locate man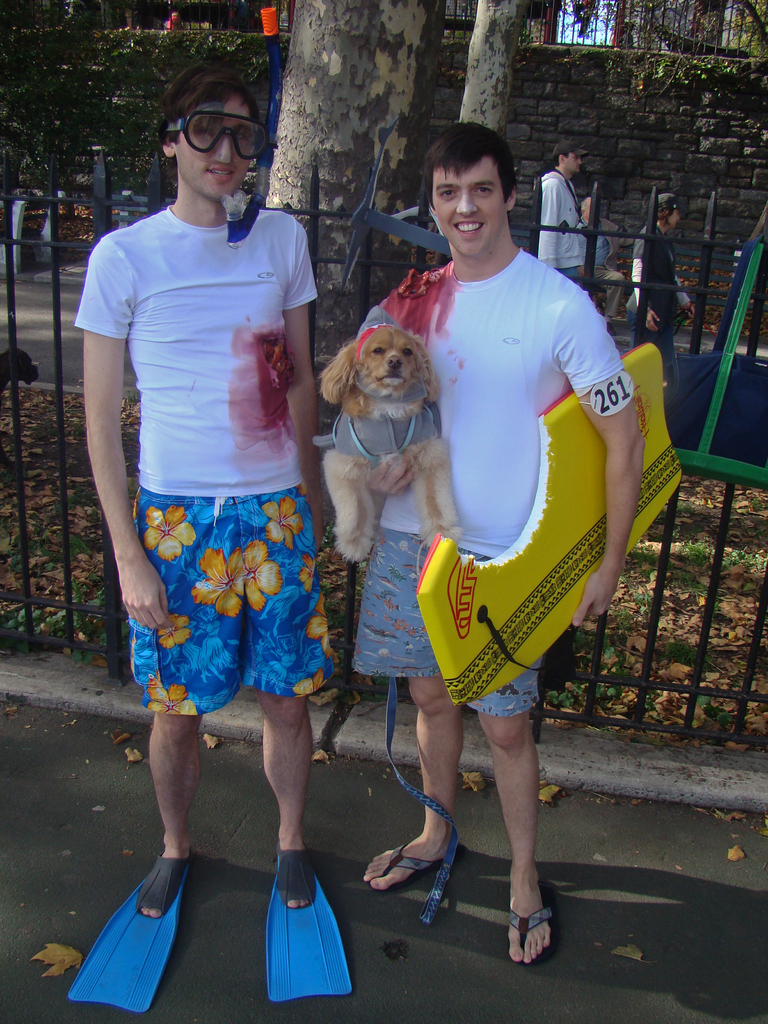
536, 140, 591, 296
